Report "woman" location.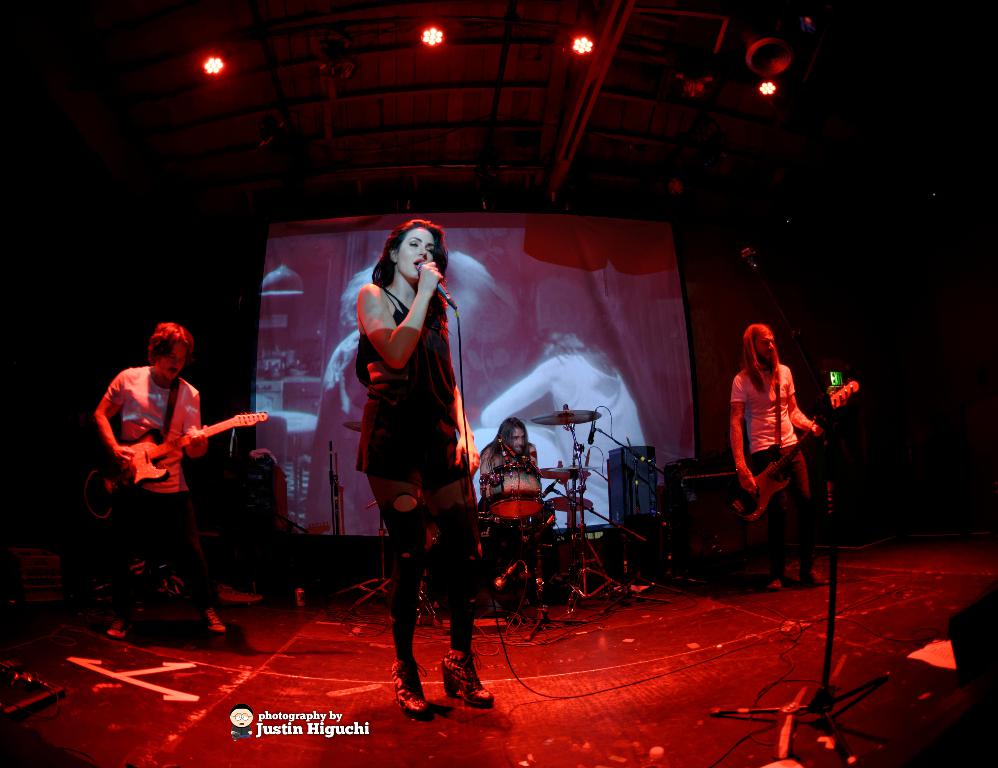
Report: [x1=343, y1=208, x2=484, y2=724].
